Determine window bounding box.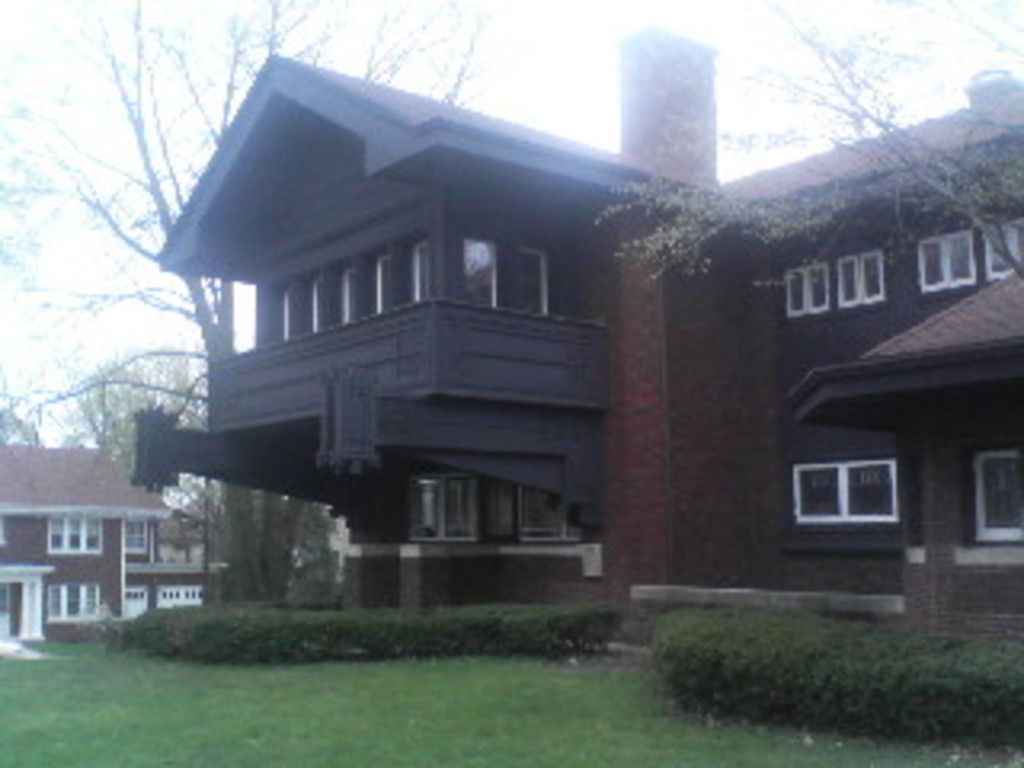
Determined: 48, 579, 99, 627.
